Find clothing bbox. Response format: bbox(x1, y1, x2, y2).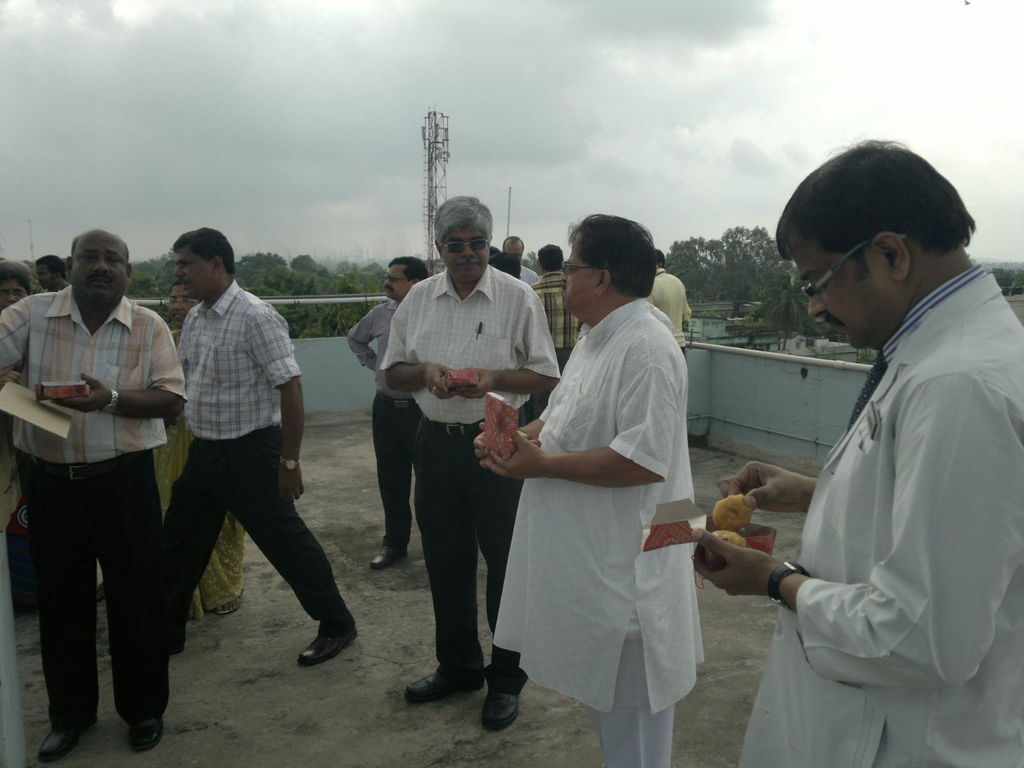
bbox(372, 257, 554, 673).
